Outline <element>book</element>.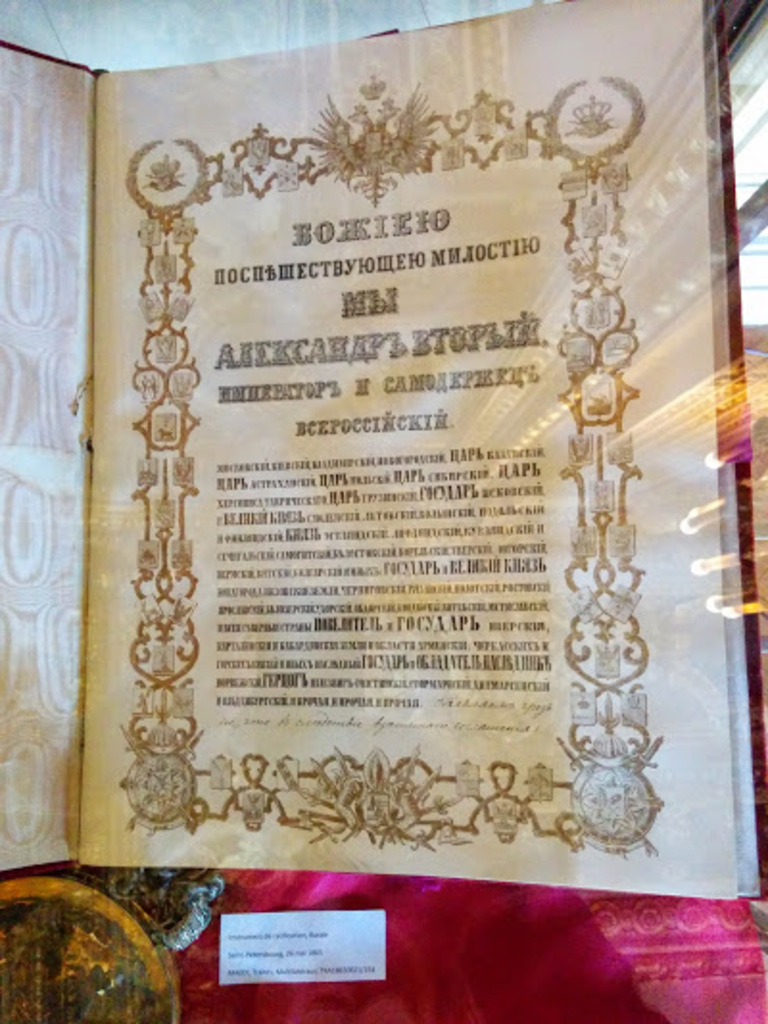
Outline: l=2, t=2, r=730, b=976.
